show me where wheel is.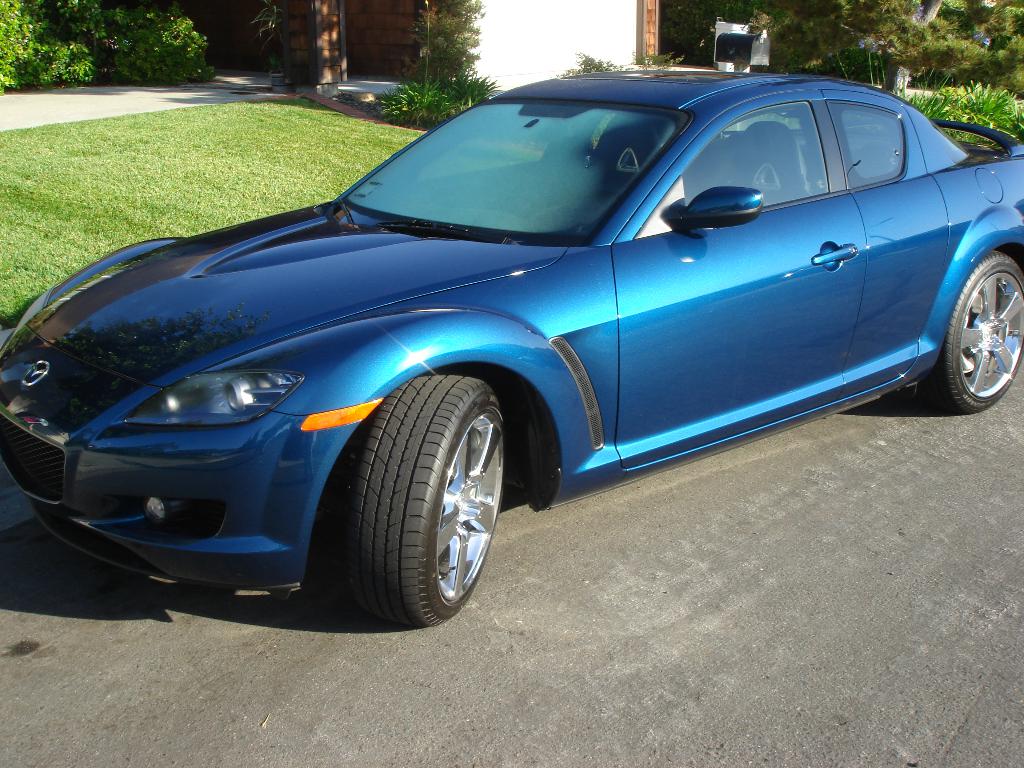
wheel is at pyautogui.locateOnScreen(330, 379, 511, 626).
